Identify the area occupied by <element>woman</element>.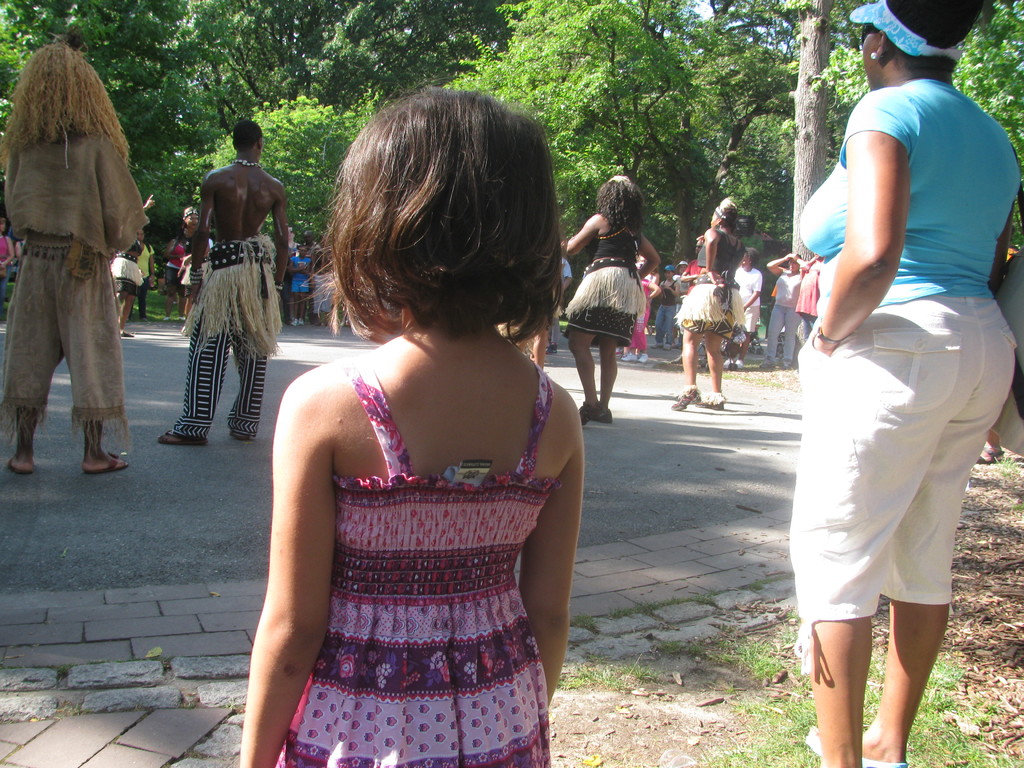
Area: left=556, top=172, right=663, bottom=425.
